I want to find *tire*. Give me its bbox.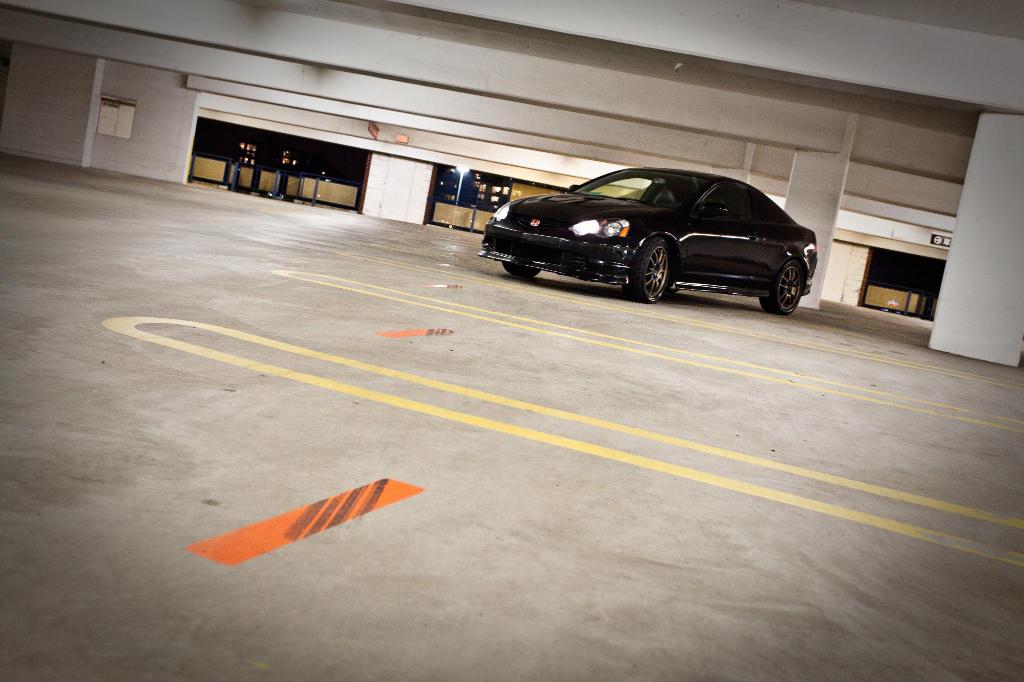
620/235/671/303.
